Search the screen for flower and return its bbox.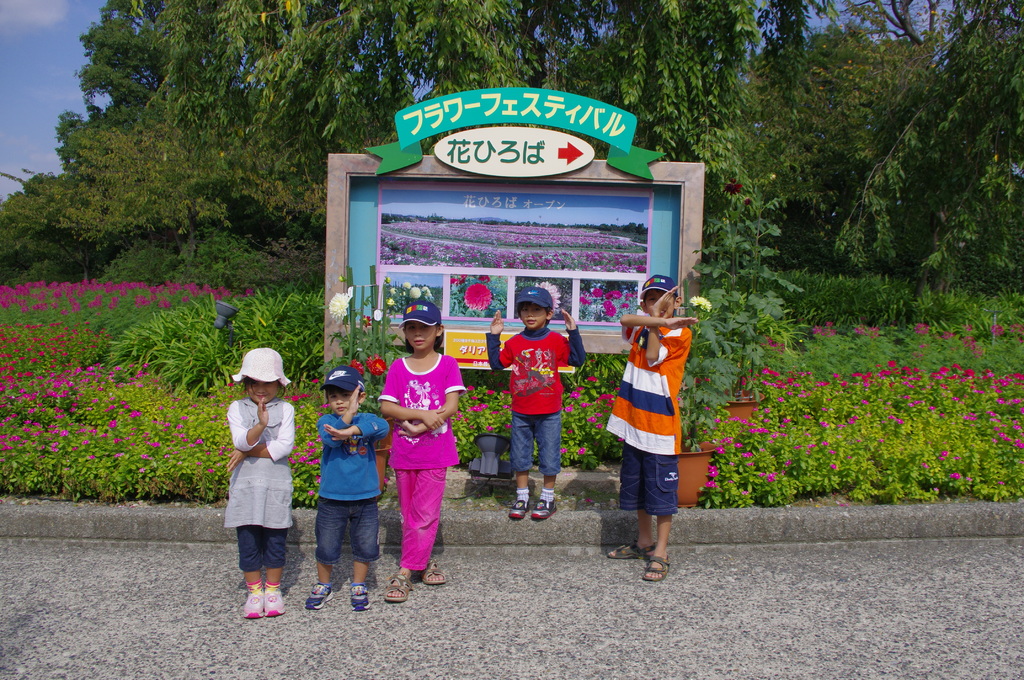
Found: <bbox>191, 434, 206, 448</bbox>.
